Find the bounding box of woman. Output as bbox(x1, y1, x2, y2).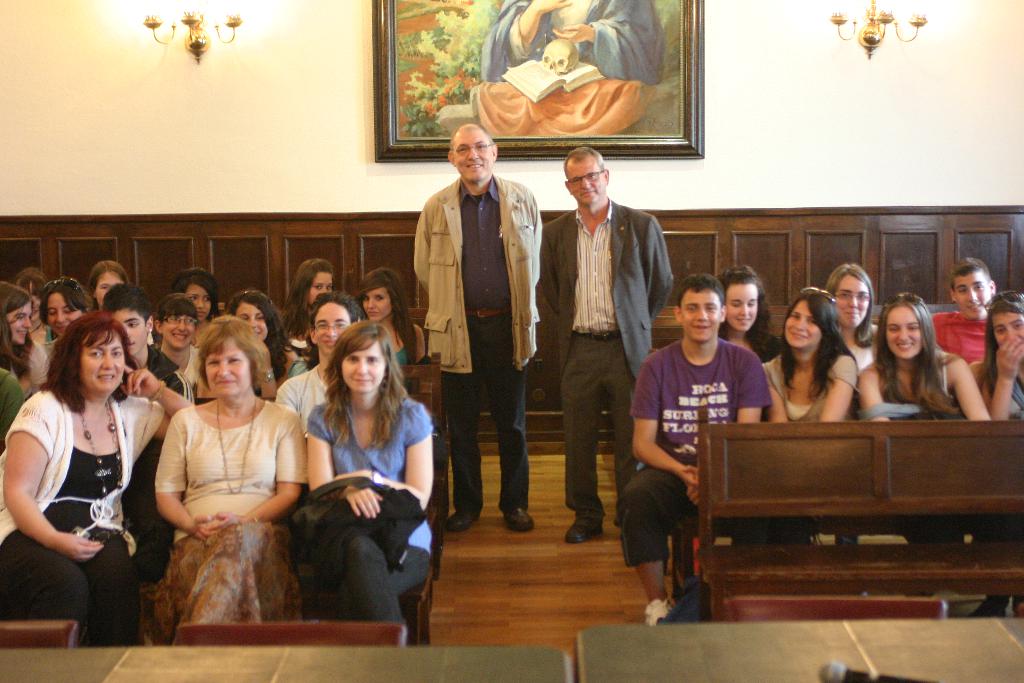
bbox(967, 290, 1023, 620).
